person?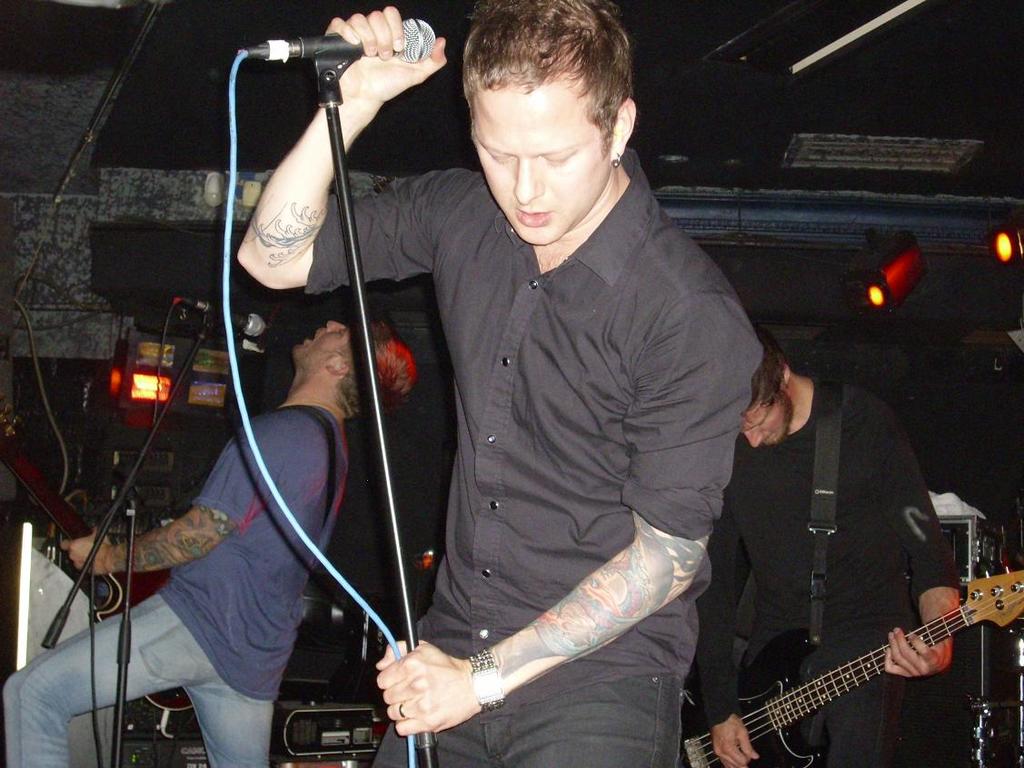
box(692, 326, 960, 767)
